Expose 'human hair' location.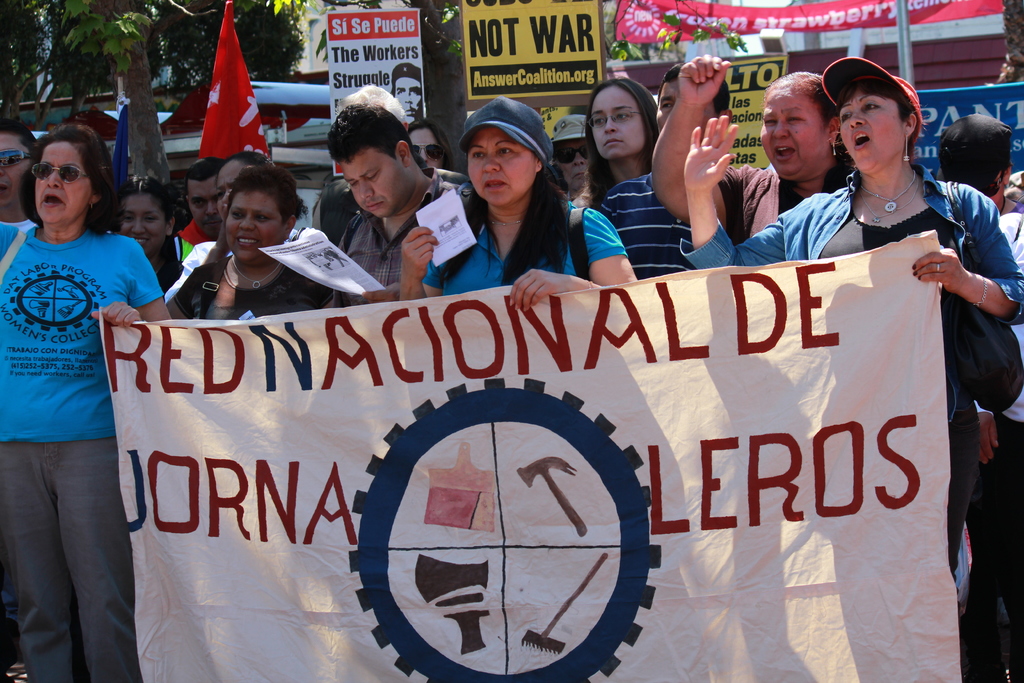
Exposed at <box>652,60,736,115</box>.
